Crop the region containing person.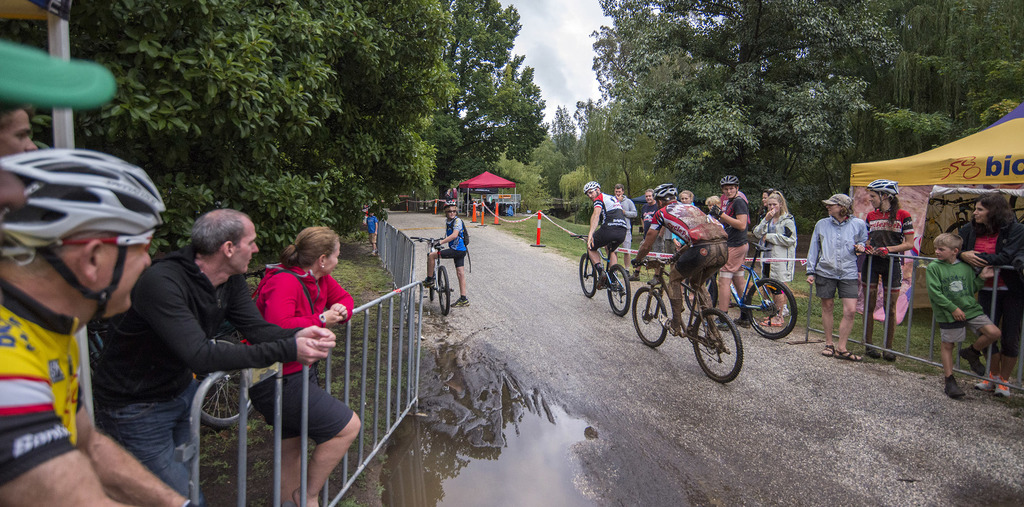
Crop region: 752:190:797:328.
